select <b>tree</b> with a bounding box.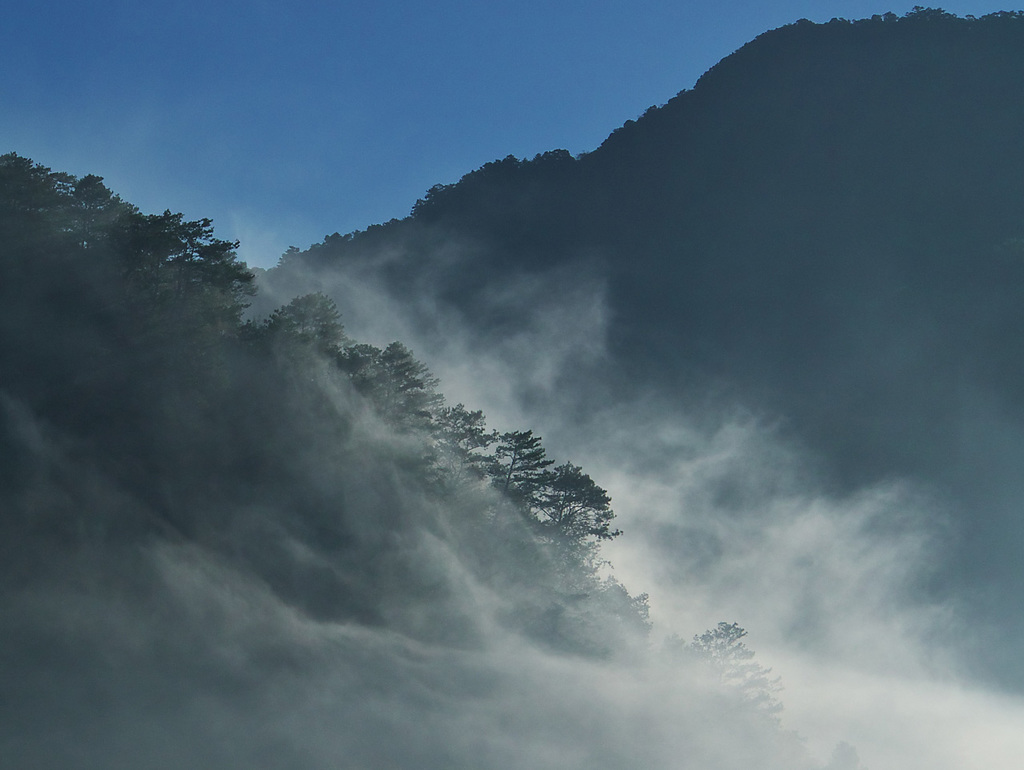
(x1=0, y1=9, x2=1022, y2=769).
